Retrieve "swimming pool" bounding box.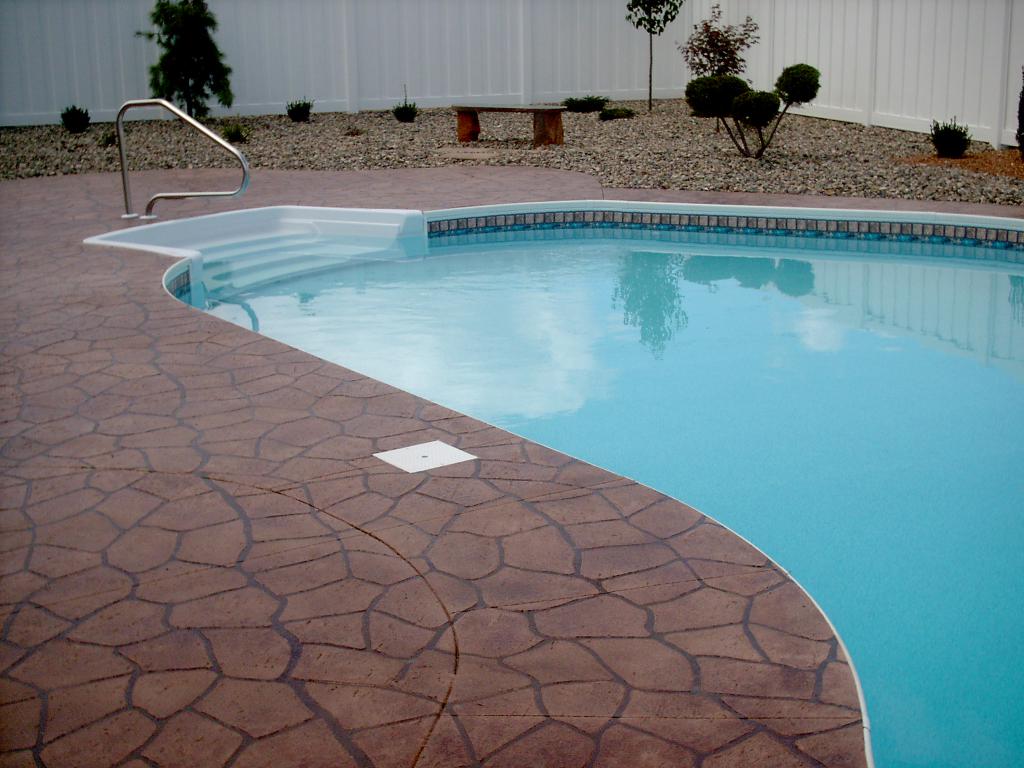
Bounding box: crop(118, 204, 1006, 637).
